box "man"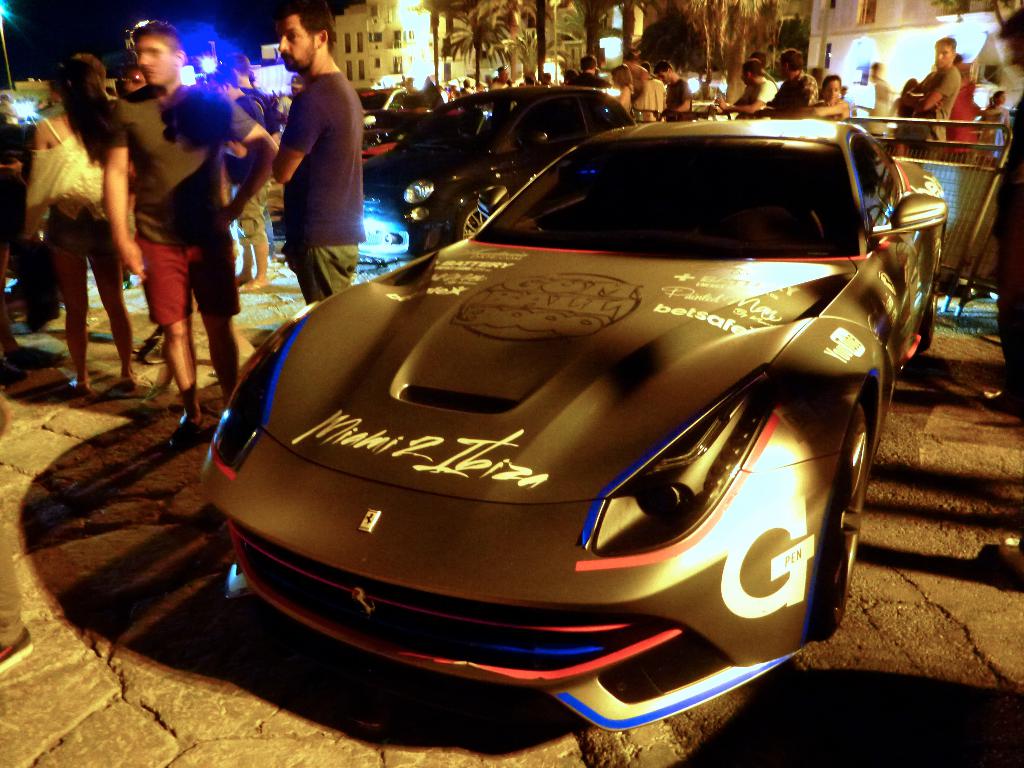
crop(493, 63, 511, 87)
